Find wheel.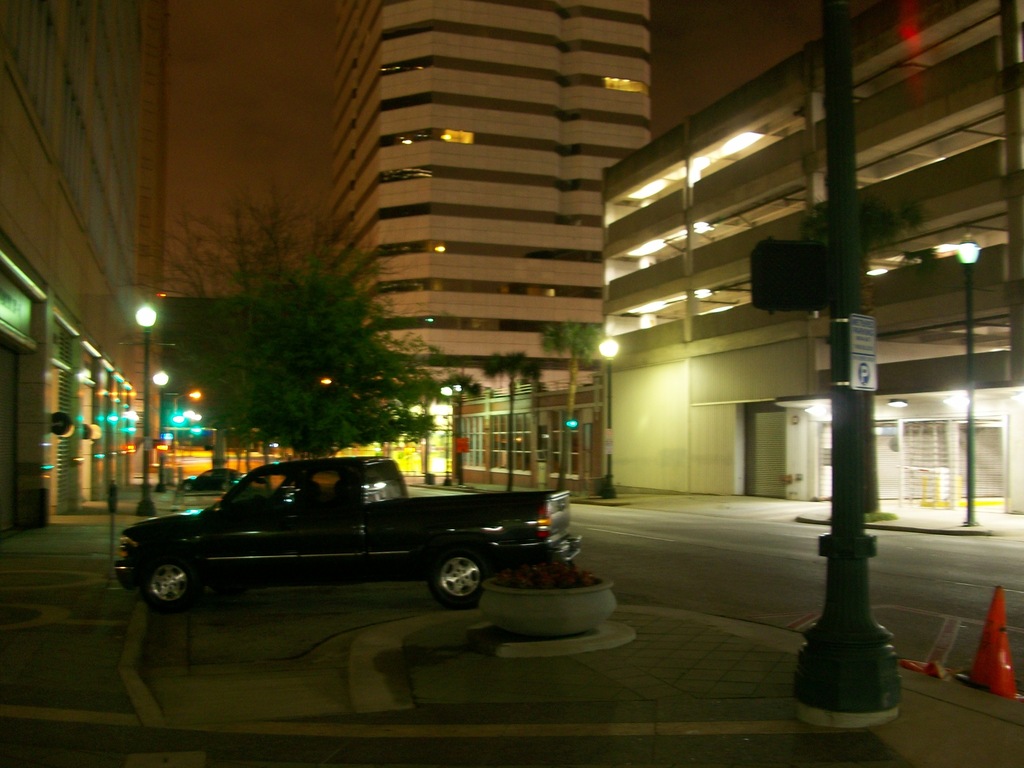
rect(222, 477, 234, 493).
